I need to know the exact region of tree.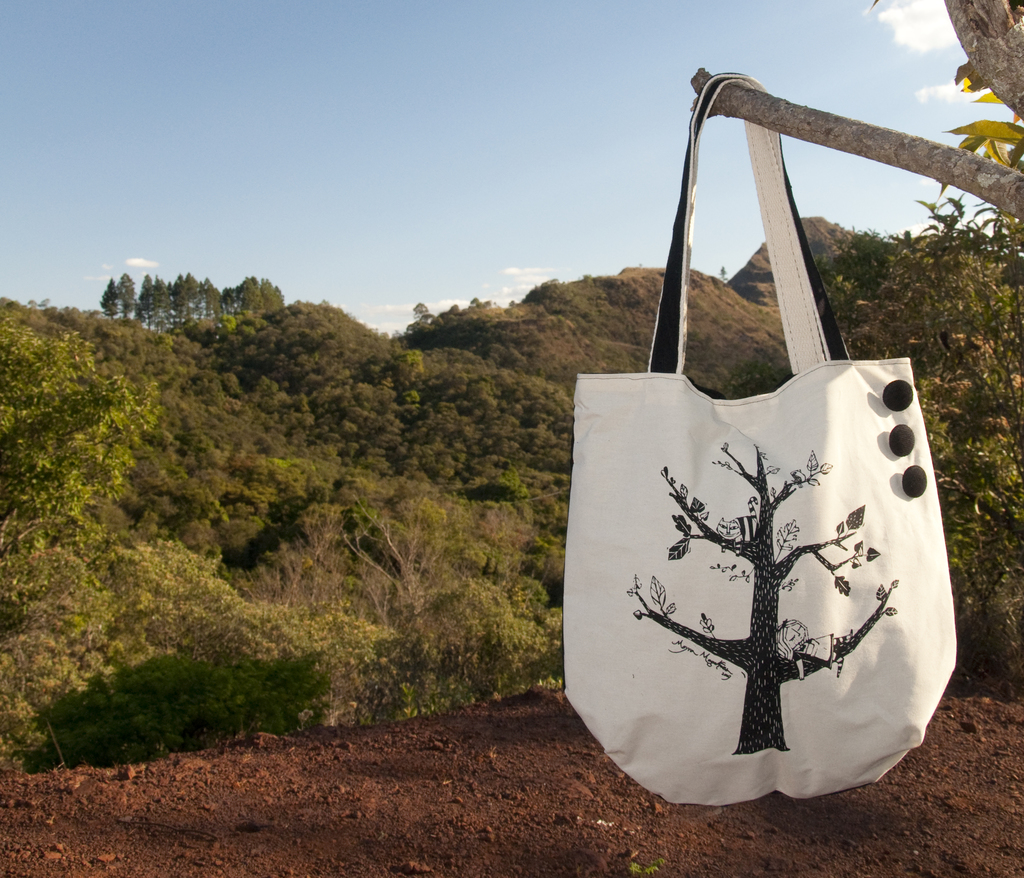
Region: rect(138, 270, 159, 326).
